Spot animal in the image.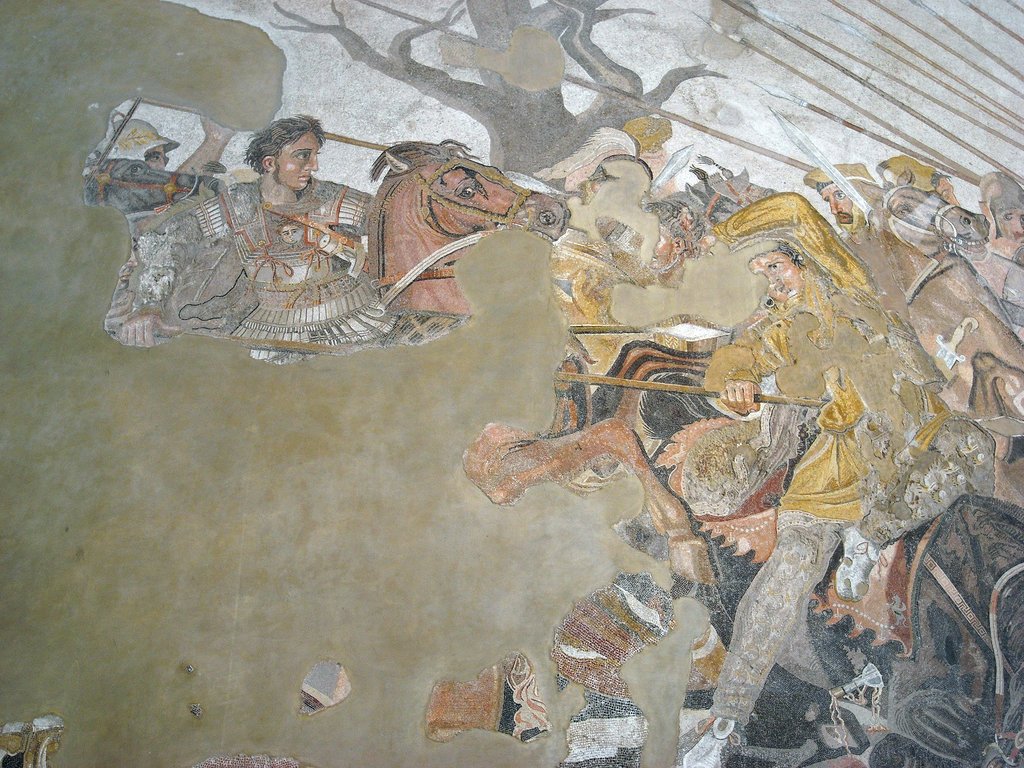
animal found at left=80, top=155, right=227, bottom=246.
